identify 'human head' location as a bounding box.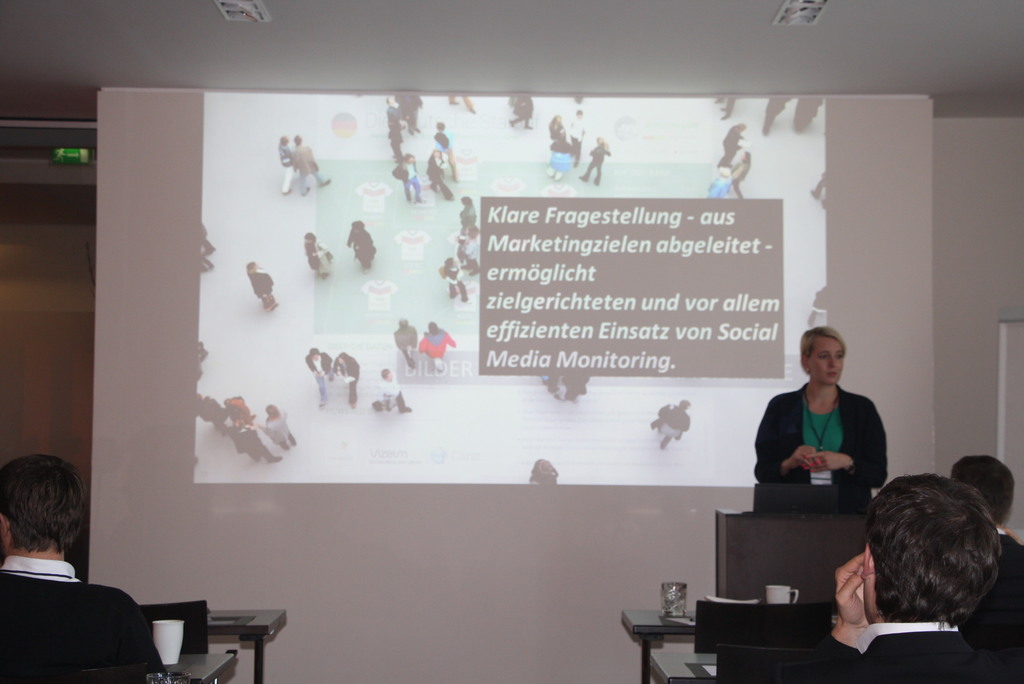
x1=840 y1=485 x2=1014 y2=644.
